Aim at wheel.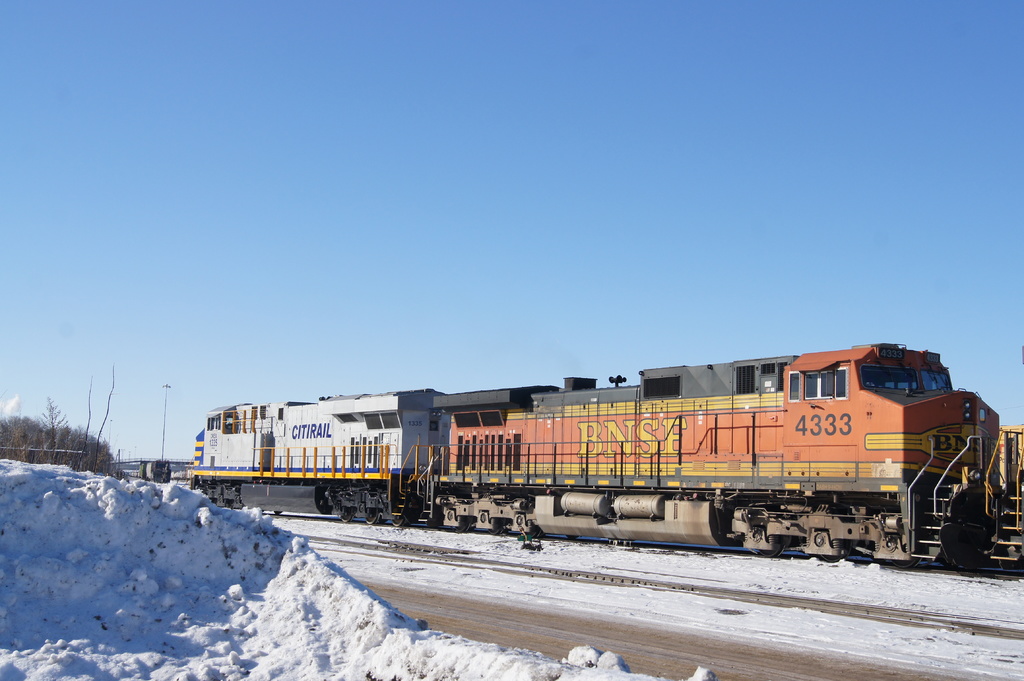
Aimed at [x1=524, y1=524, x2=543, y2=539].
